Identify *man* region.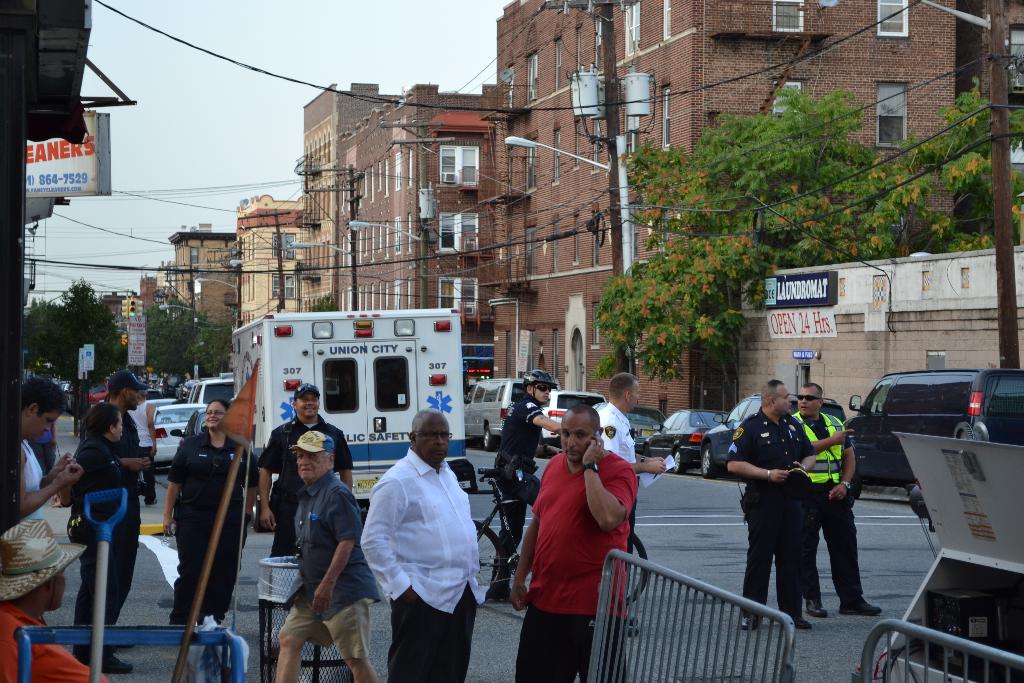
Region: BBox(358, 405, 493, 682).
